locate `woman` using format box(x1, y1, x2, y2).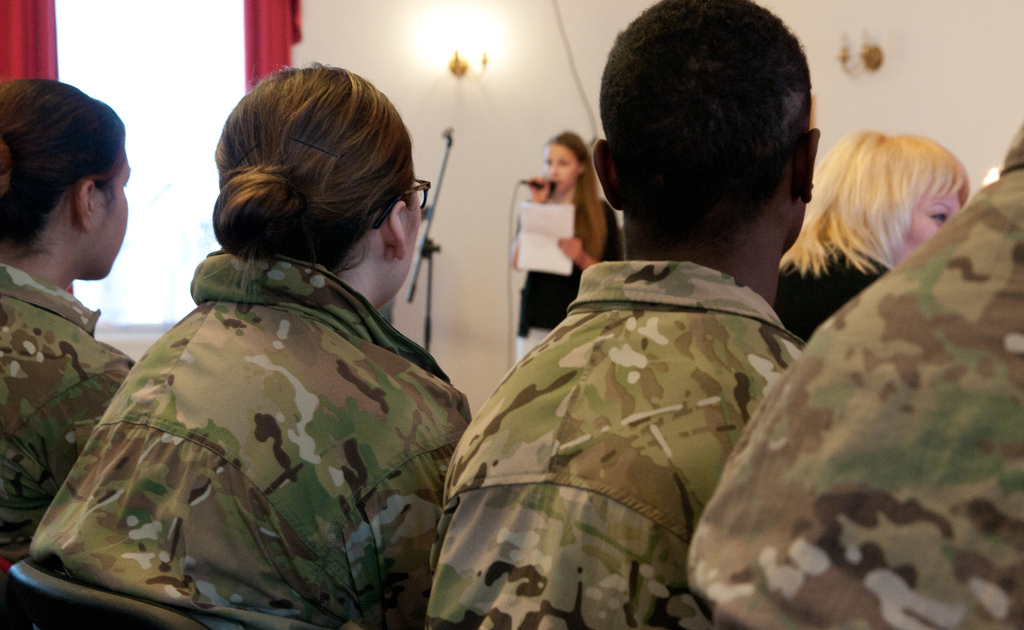
box(18, 93, 504, 620).
